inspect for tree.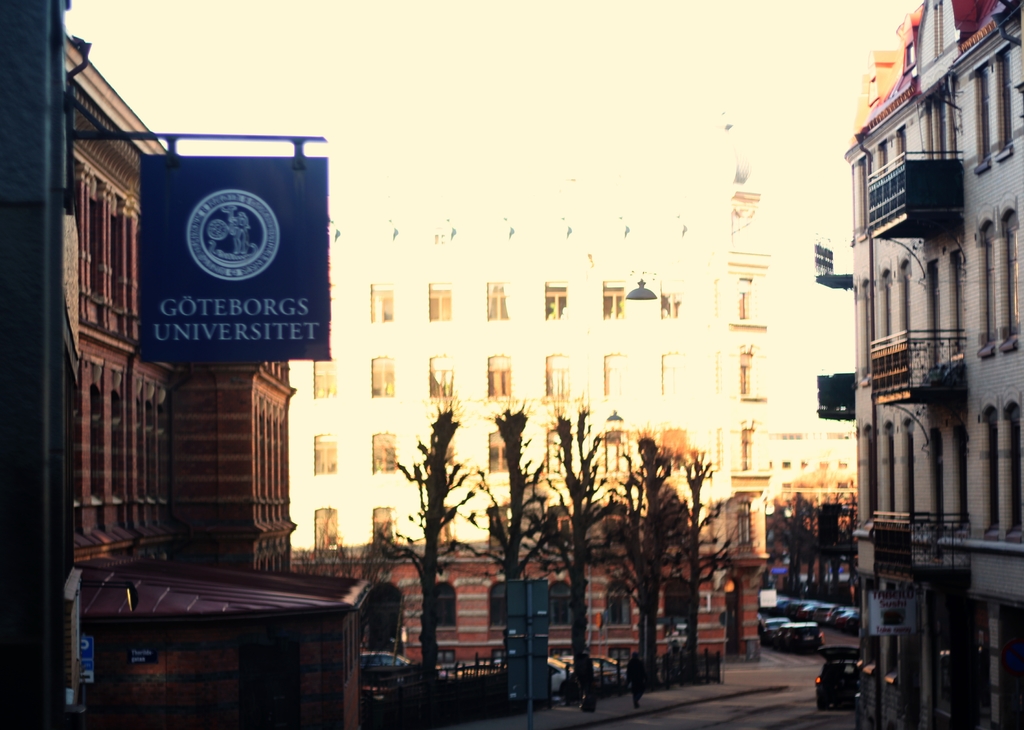
Inspection: left=594, top=428, right=678, bottom=695.
